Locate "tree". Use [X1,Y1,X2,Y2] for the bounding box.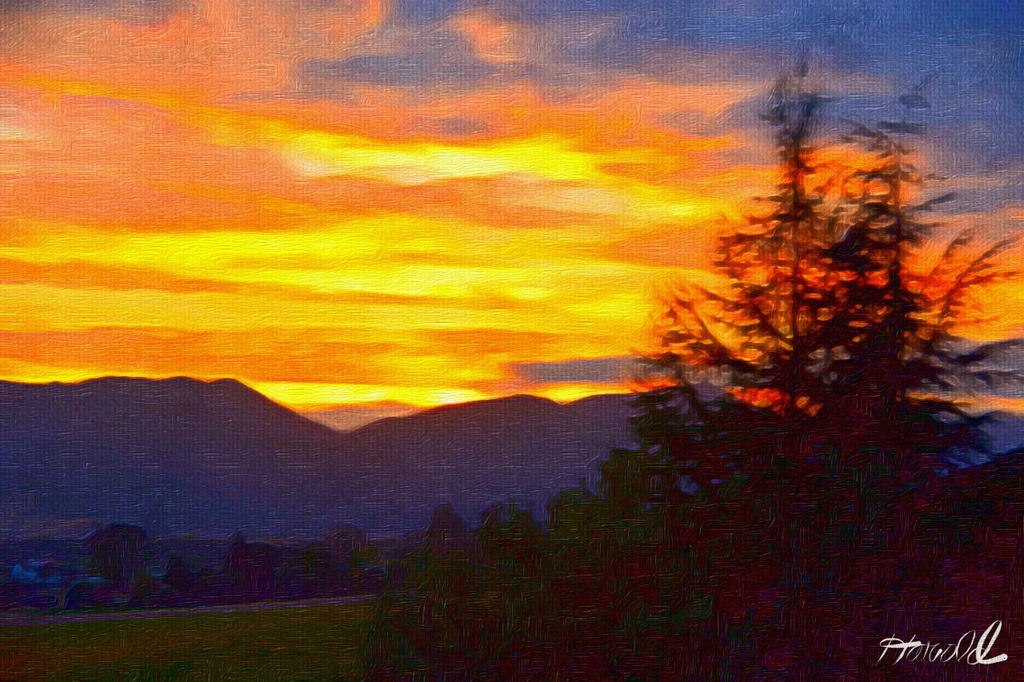
[806,66,1022,670].
